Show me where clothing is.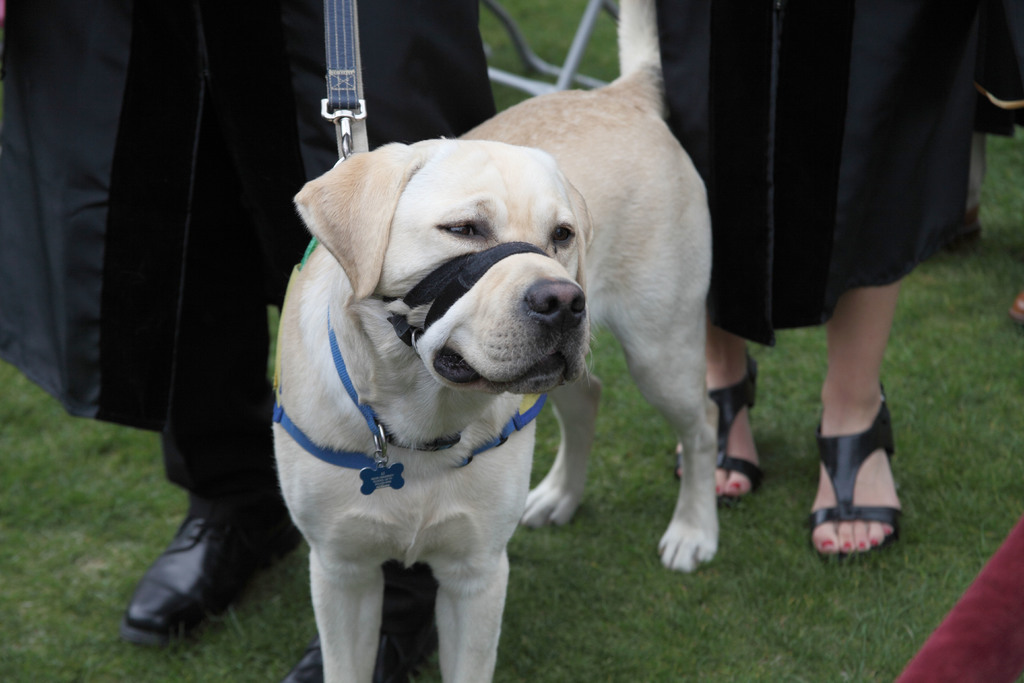
clothing is at box=[0, 0, 500, 638].
